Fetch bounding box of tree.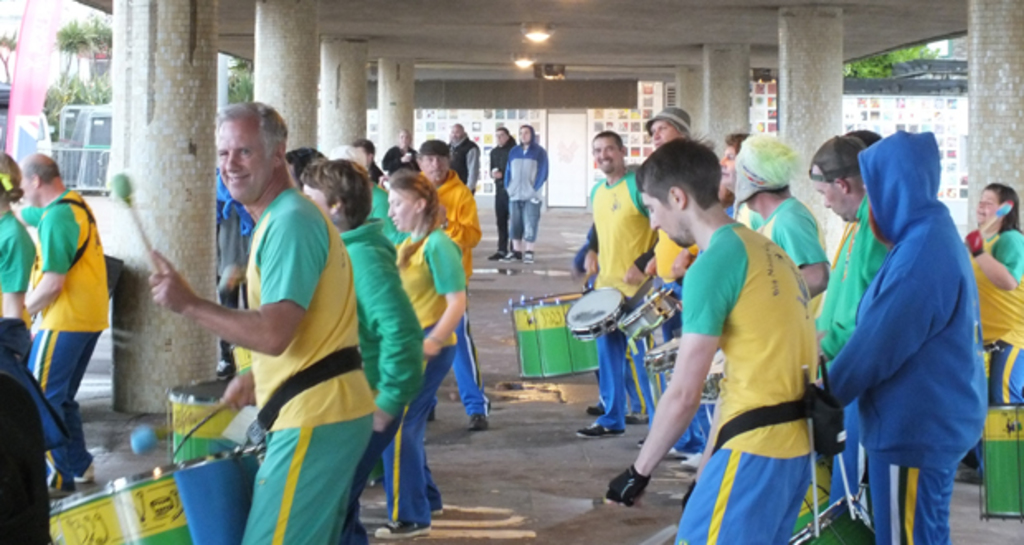
Bbox: x1=38, y1=13, x2=111, y2=137.
